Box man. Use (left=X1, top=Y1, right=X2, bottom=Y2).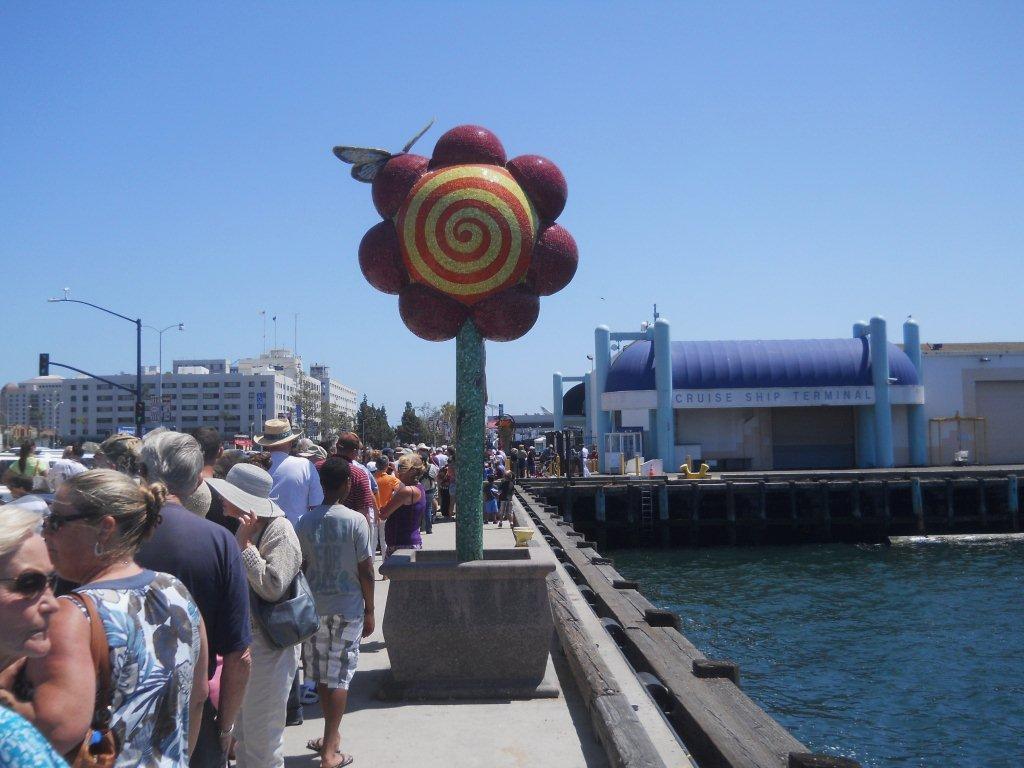
(left=279, top=453, right=373, bottom=743).
